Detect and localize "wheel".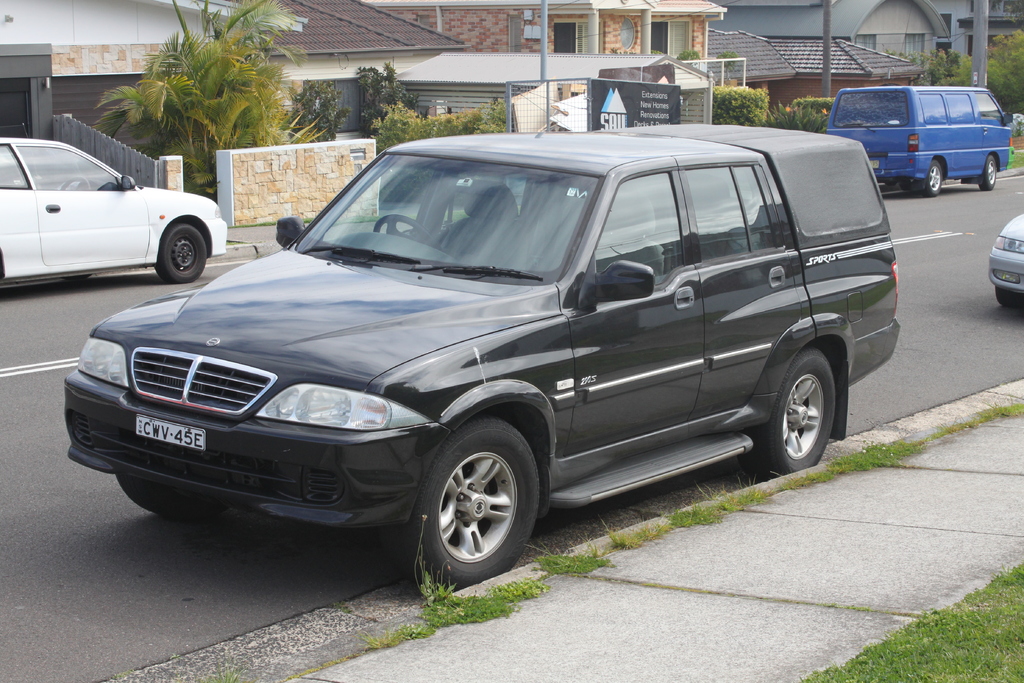
Localized at [x1=155, y1=221, x2=207, y2=283].
